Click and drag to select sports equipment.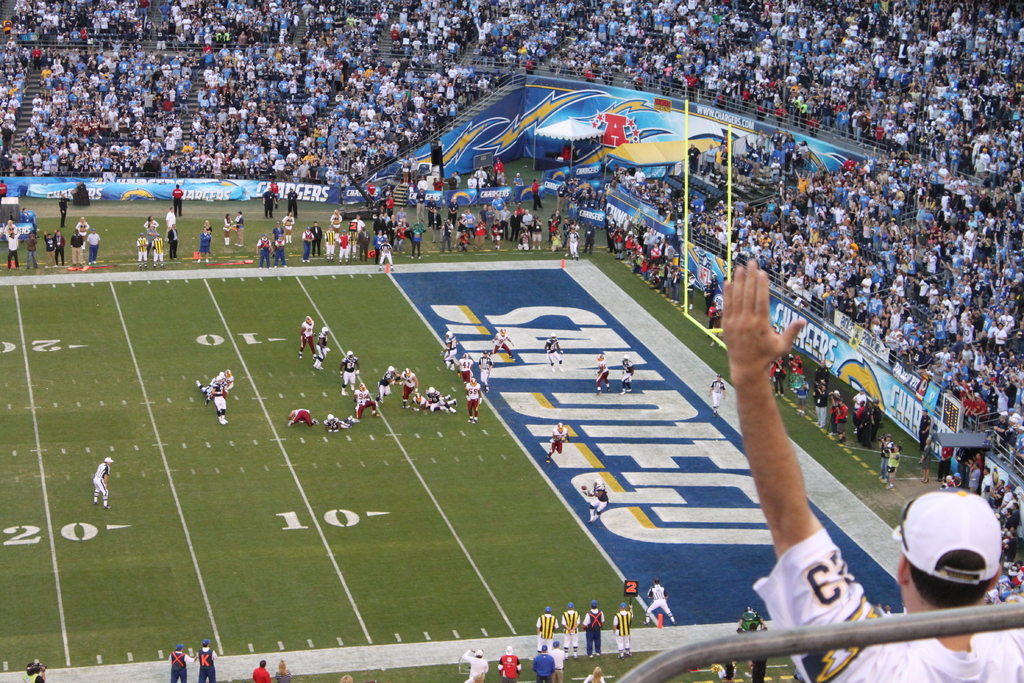
Selection: BBox(621, 355, 627, 364).
